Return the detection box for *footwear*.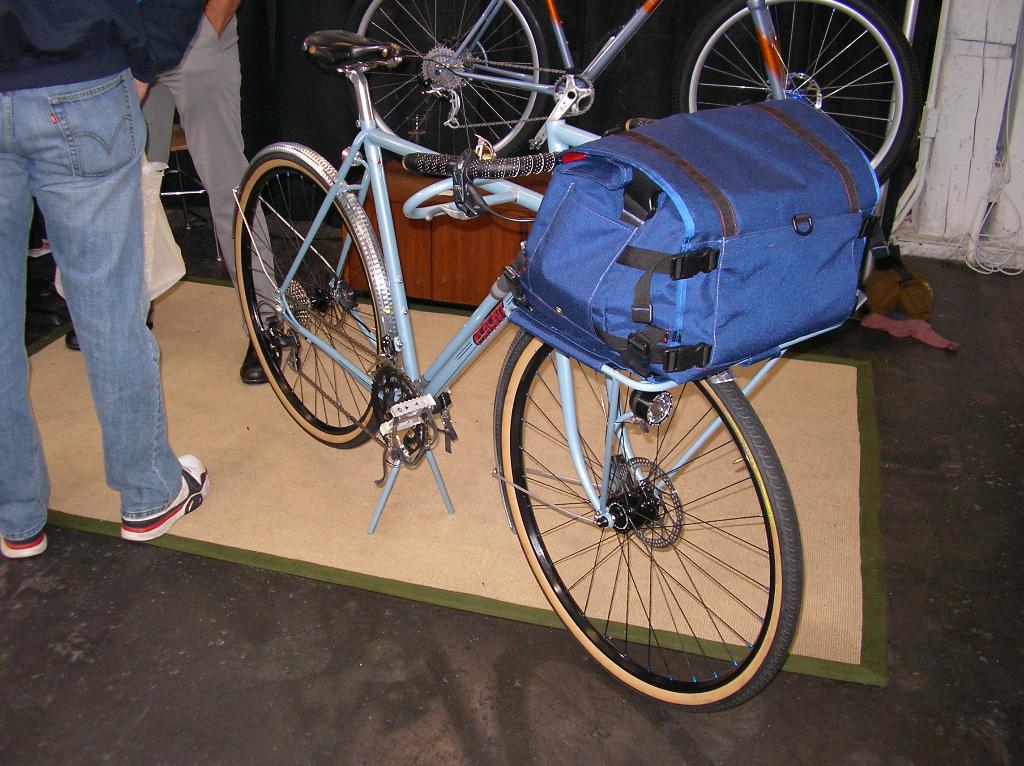
(x1=0, y1=506, x2=47, y2=557).
